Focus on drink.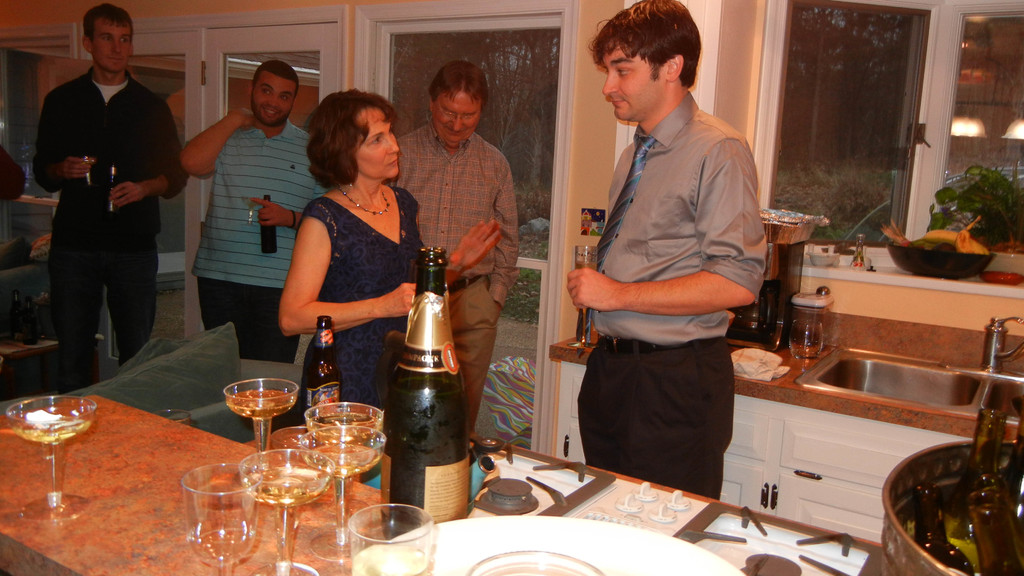
Focused at locate(16, 420, 92, 447).
